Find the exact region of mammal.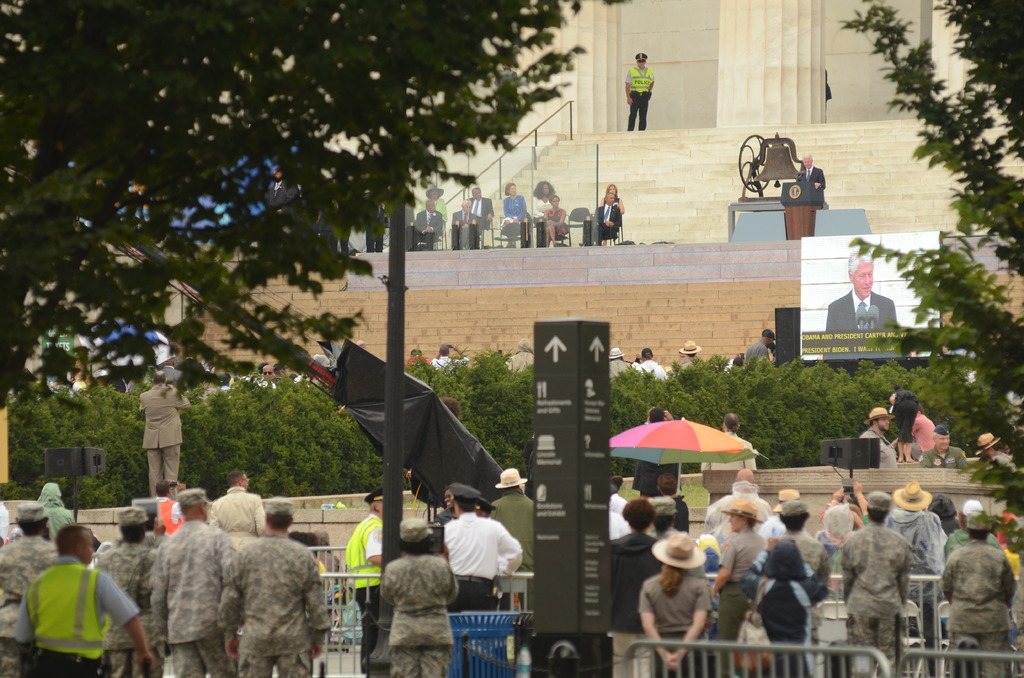
Exact region: x1=534, y1=175, x2=556, y2=209.
